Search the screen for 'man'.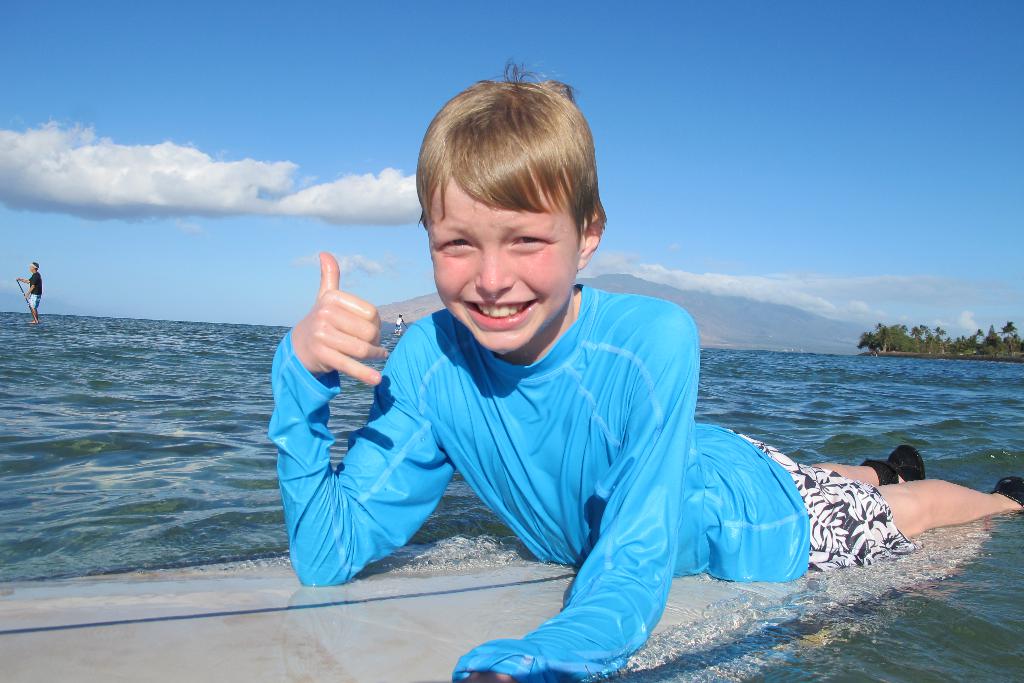
Found at Rect(18, 261, 42, 322).
